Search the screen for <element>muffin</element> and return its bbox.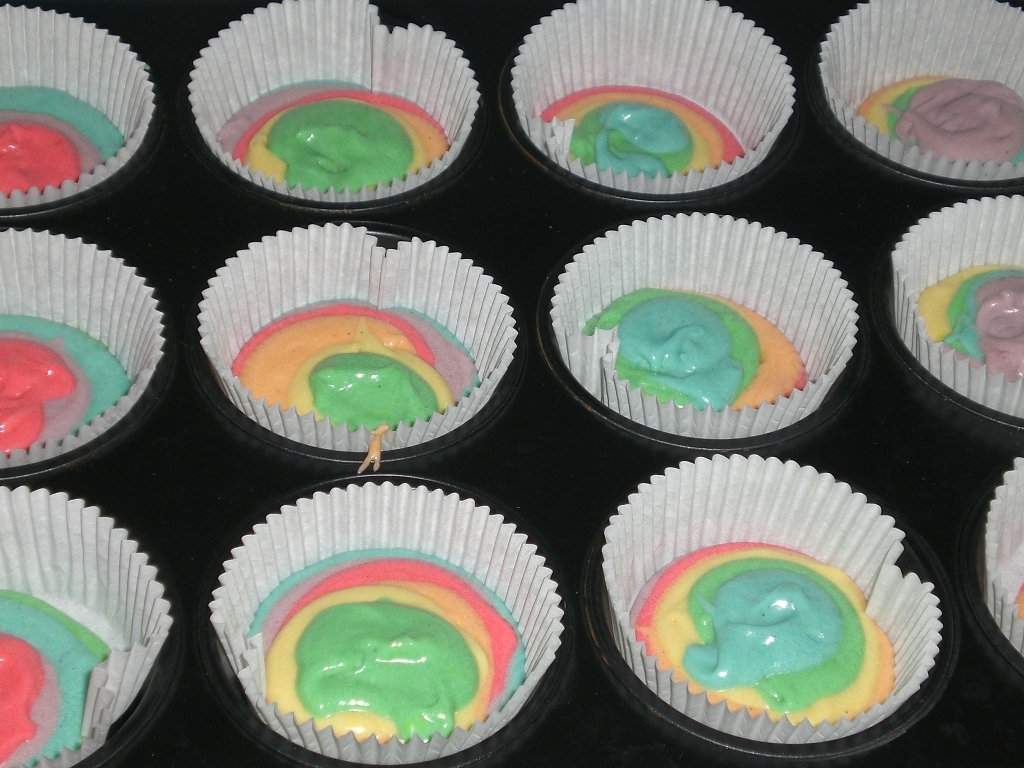
Found: (0,486,175,767).
